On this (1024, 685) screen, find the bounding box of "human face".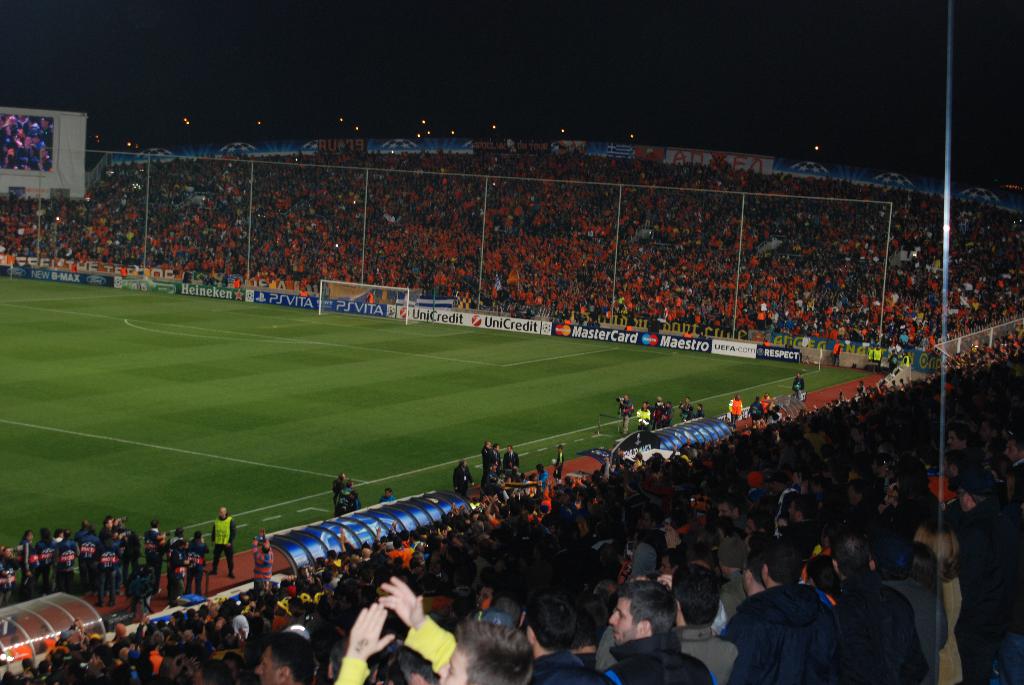
Bounding box: bbox=(784, 503, 800, 520).
